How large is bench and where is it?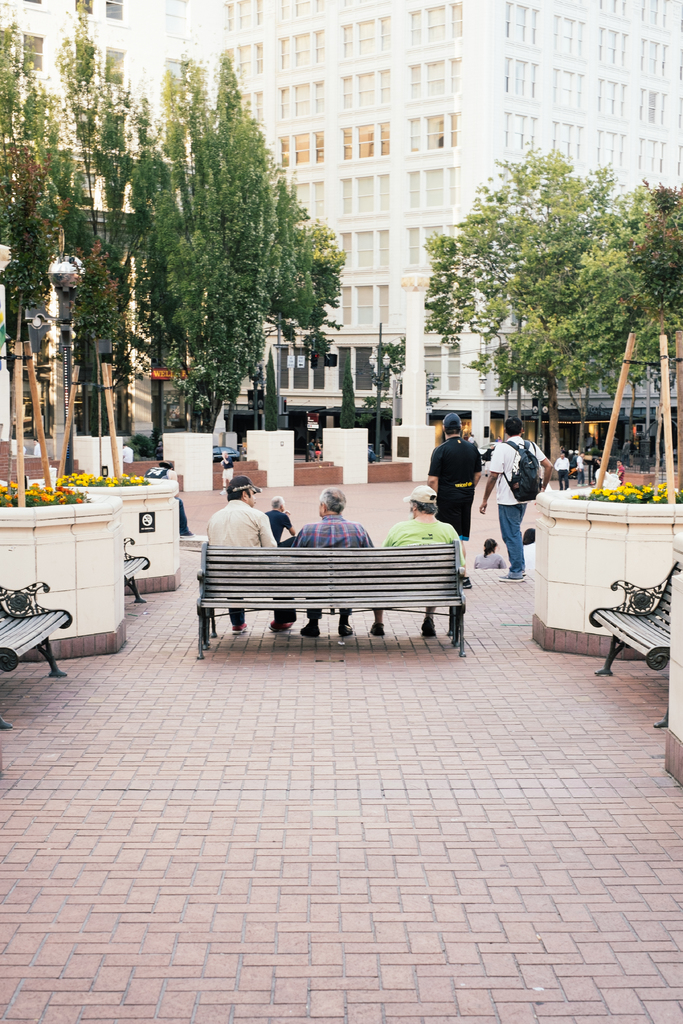
Bounding box: BBox(185, 548, 478, 666).
